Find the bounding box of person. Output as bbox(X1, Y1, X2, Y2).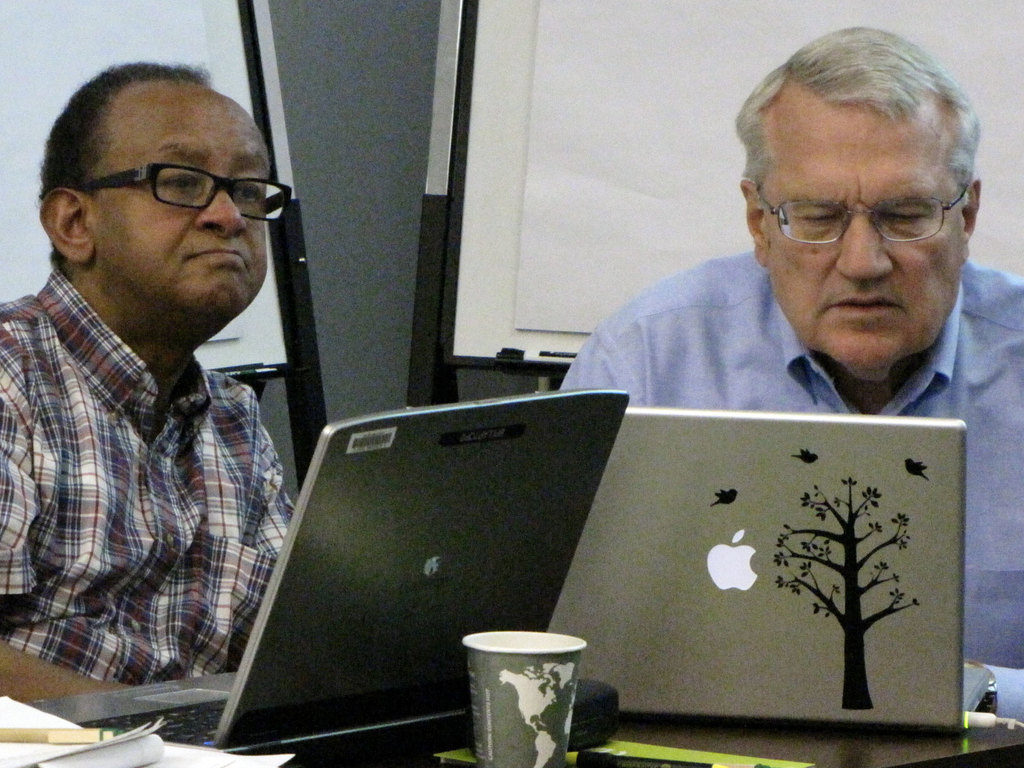
bbox(0, 59, 301, 724).
